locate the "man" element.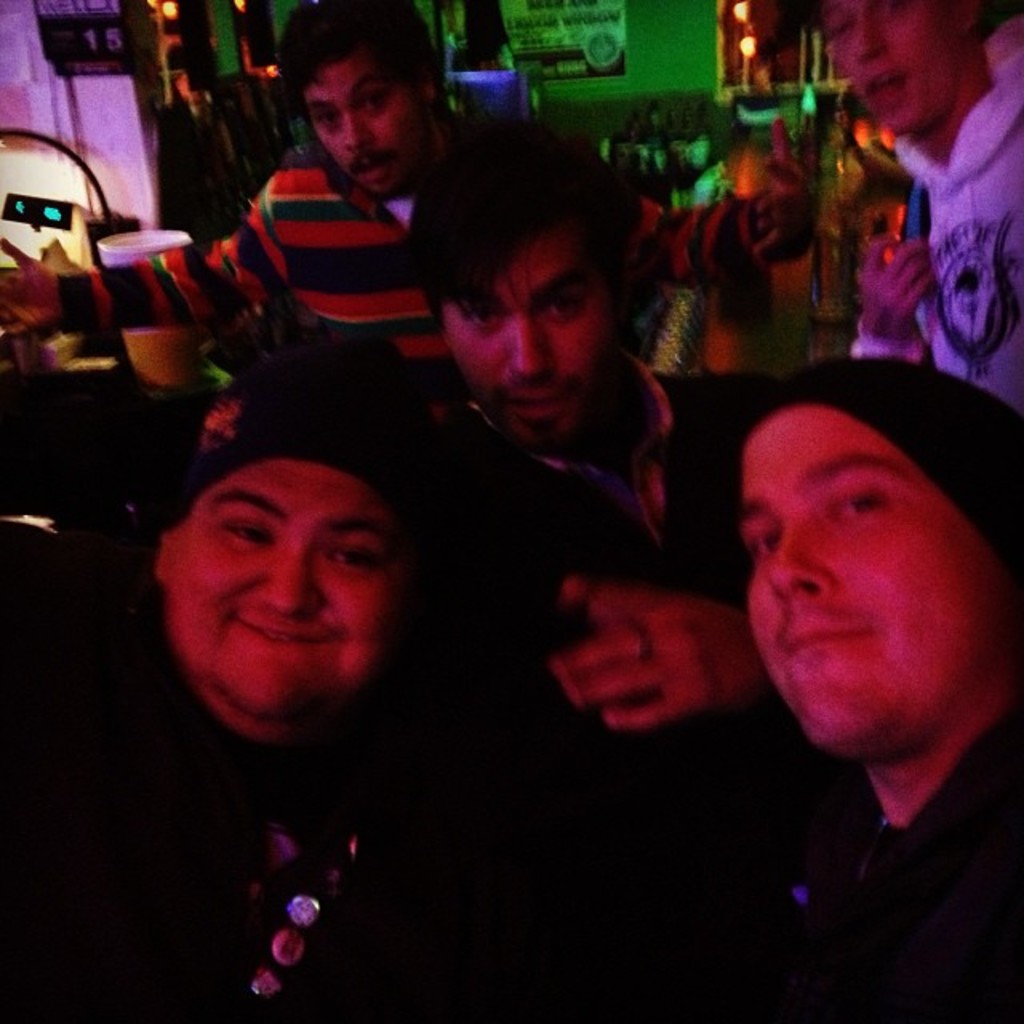
Element bbox: pyautogui.locateOnScreen(640, 363, 1023, 1022).
